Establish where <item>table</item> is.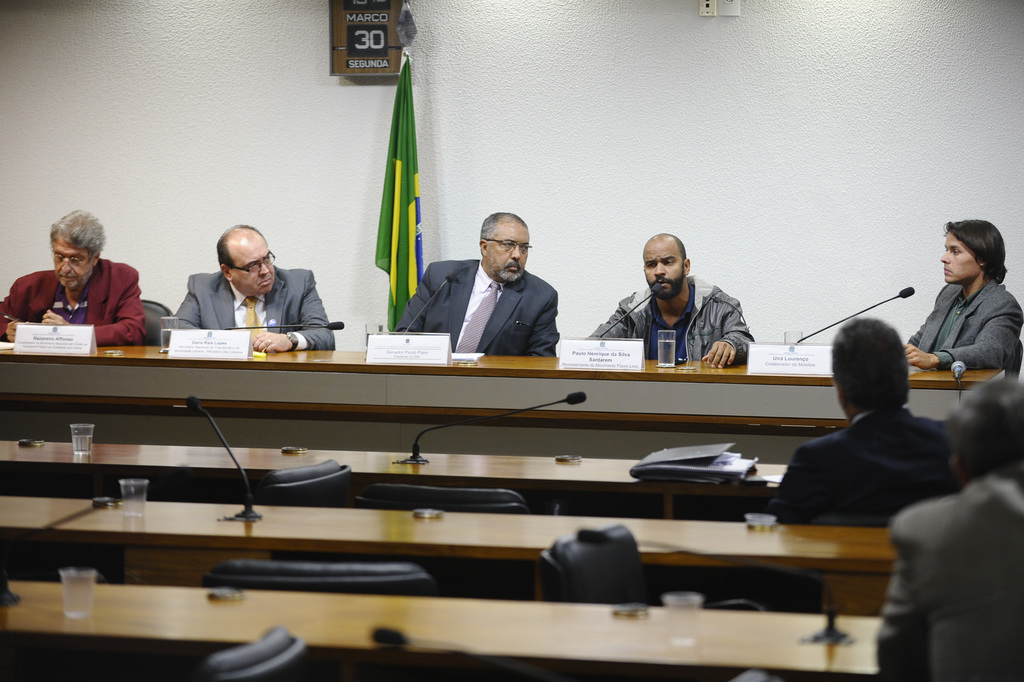
Established at x1=0 y1=442 x2=790 y2=519.
